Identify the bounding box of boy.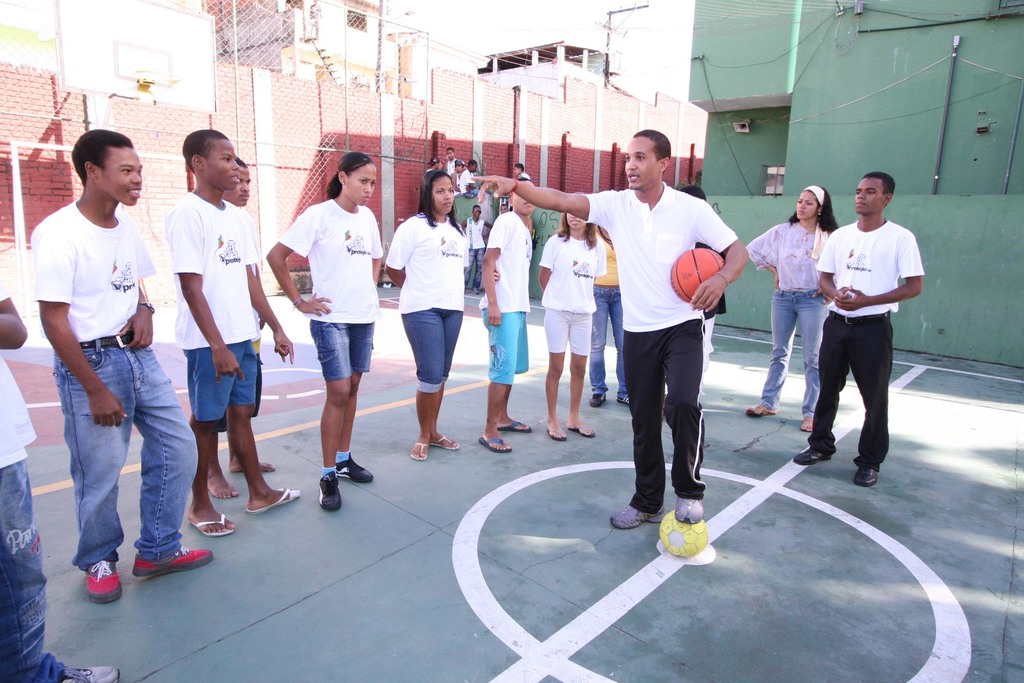
{"x1": 207, "y1": 153, "x2": 278, "y2": 500}.
